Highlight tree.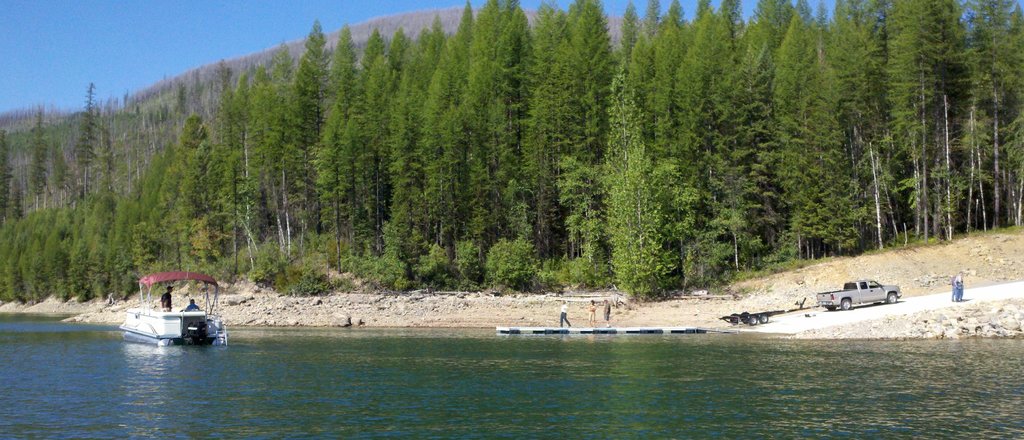
Highlighted region: crop(673, 5, 719, 271).
